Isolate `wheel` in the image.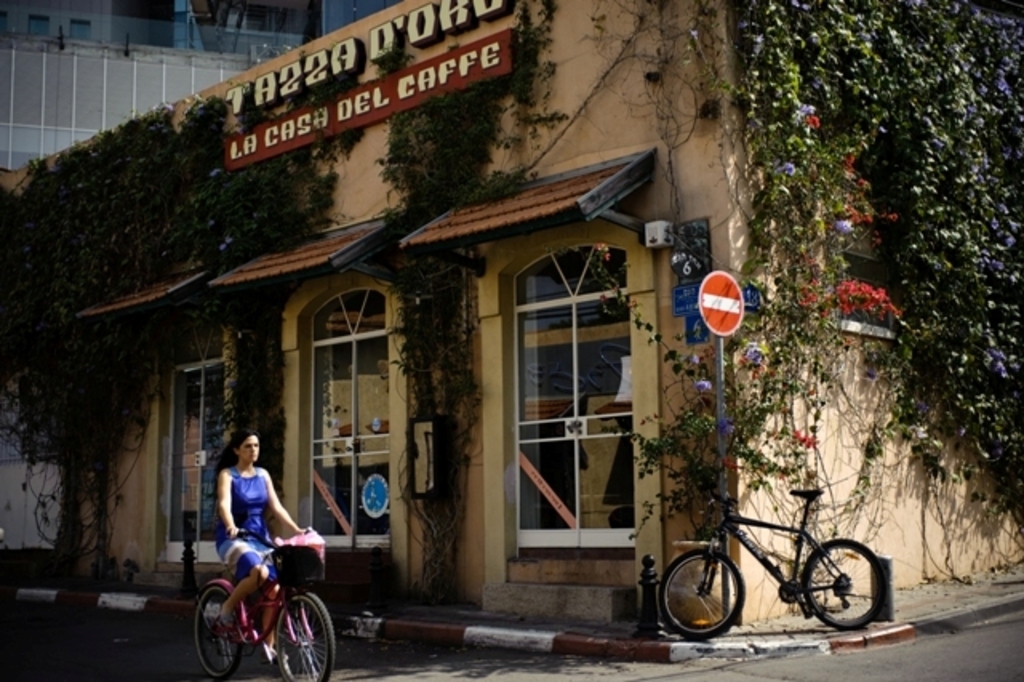
Isolated region: [272,592,336,680].
